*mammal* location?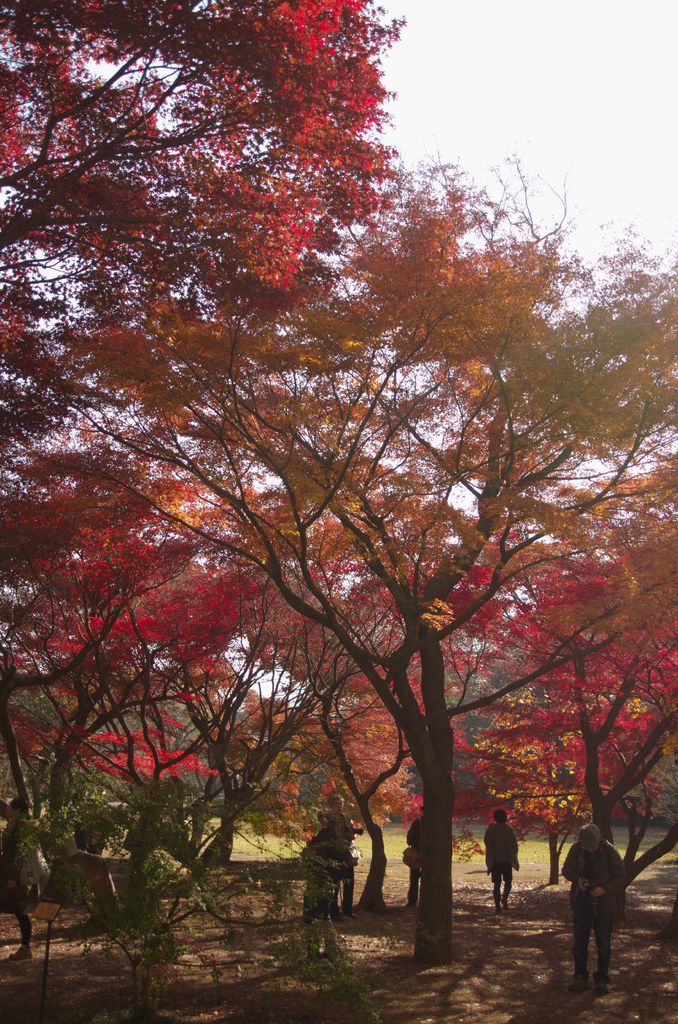
region(546, 812, 637, 1007)
